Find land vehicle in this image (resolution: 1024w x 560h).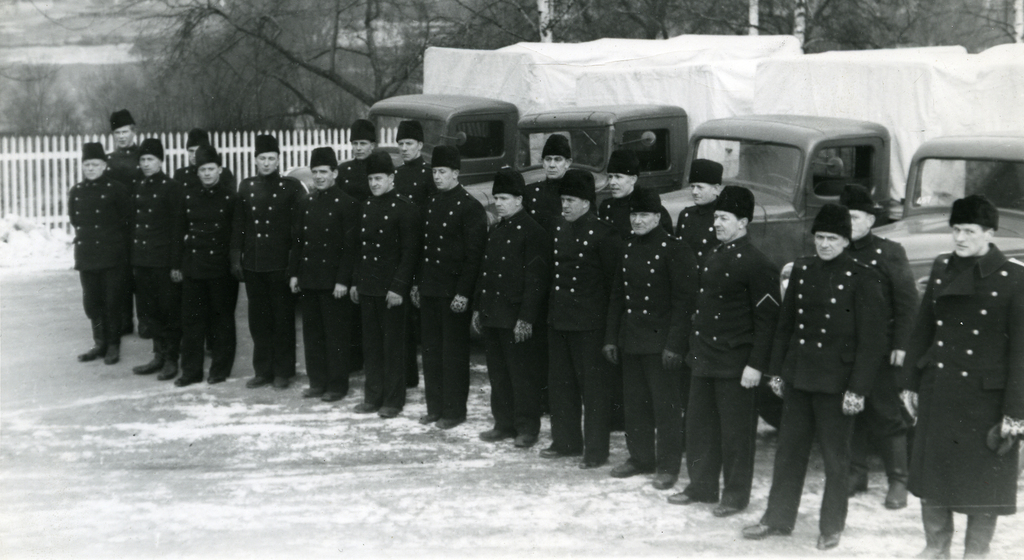
369:36:806:177.
